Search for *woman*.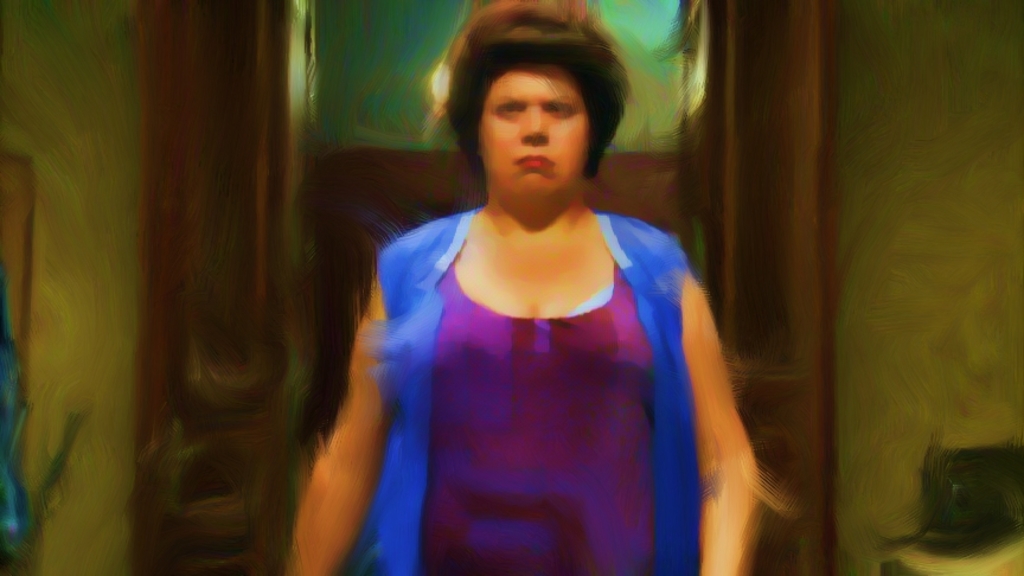
Found at x1=331, y1=7, x2=750, y2=549.
